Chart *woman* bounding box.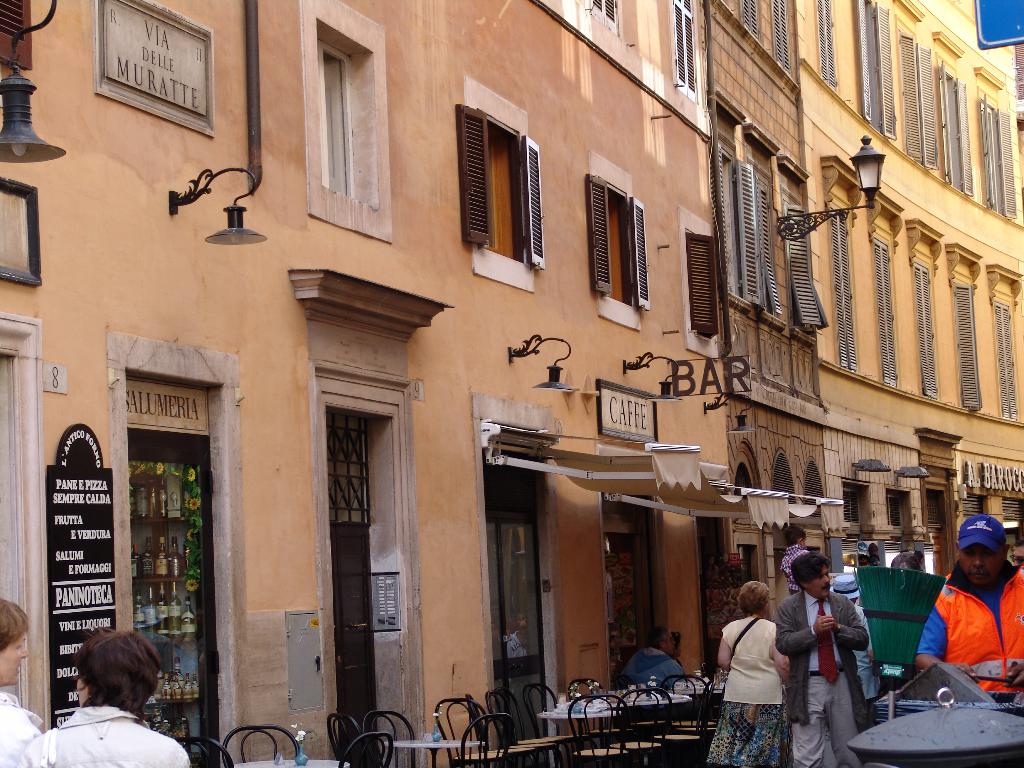
Charted: 0:597:41:767.
